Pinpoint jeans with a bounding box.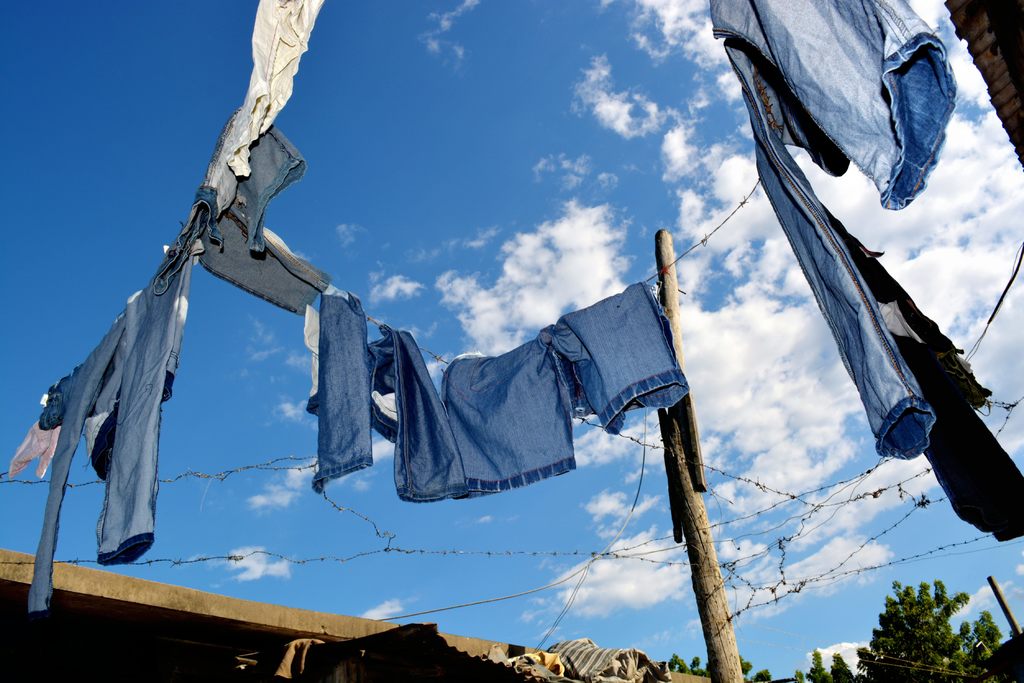
bbox=[436, 281, 691, 499].
